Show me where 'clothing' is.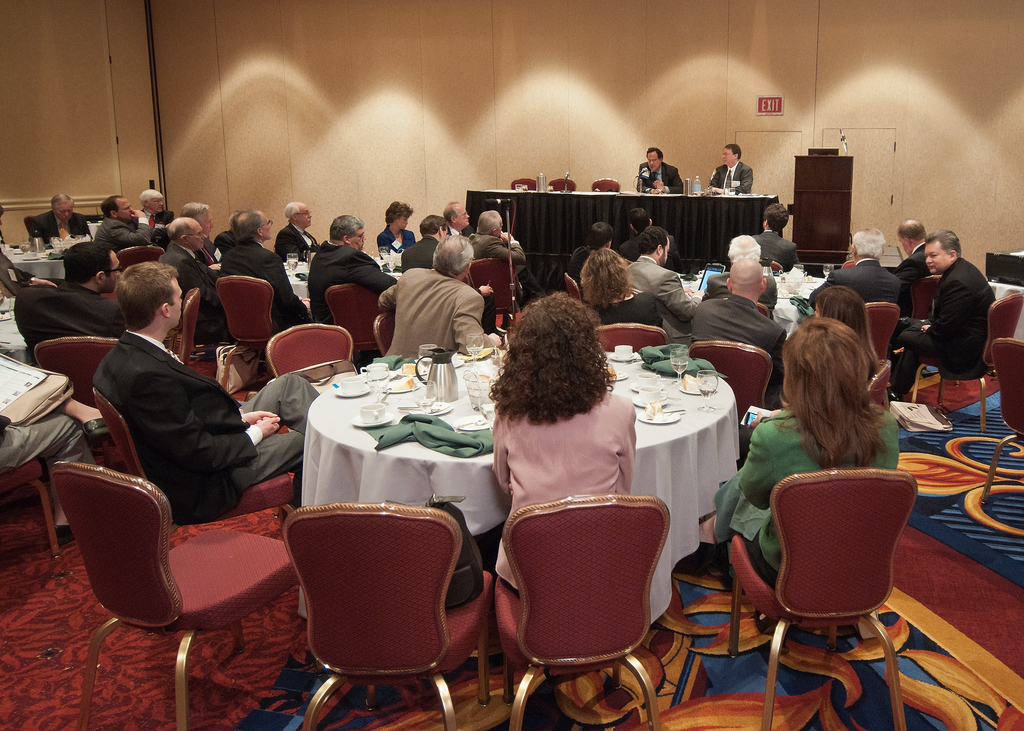
'clothing' is at left=463, top=229, right=529, bottom=257.
